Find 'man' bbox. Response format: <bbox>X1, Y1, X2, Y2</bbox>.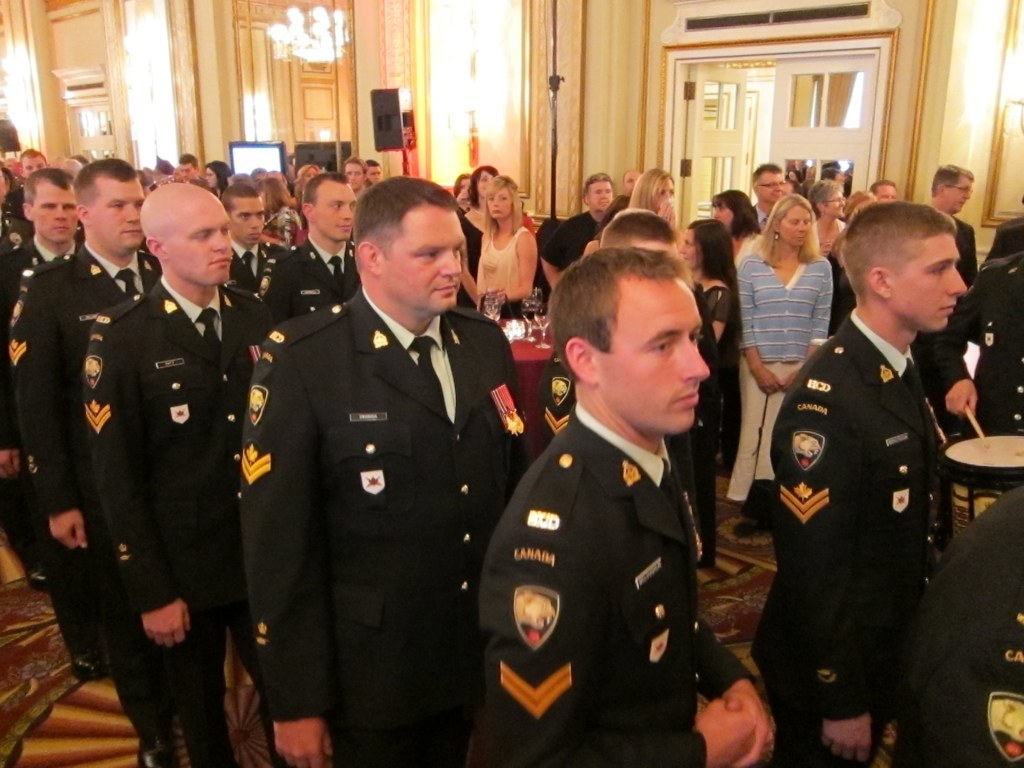
<bbox>235, 173, 530, 767</bbox>.
